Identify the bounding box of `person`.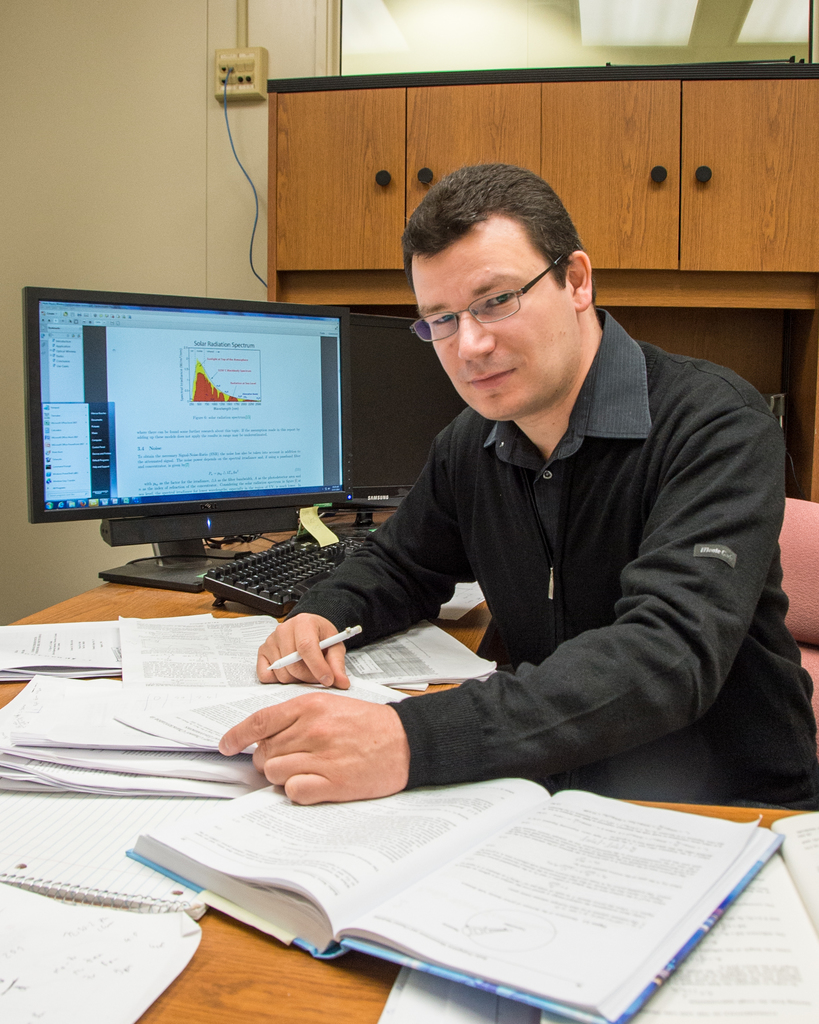
[x1=221, y1=164, x2=818, y2=808].
